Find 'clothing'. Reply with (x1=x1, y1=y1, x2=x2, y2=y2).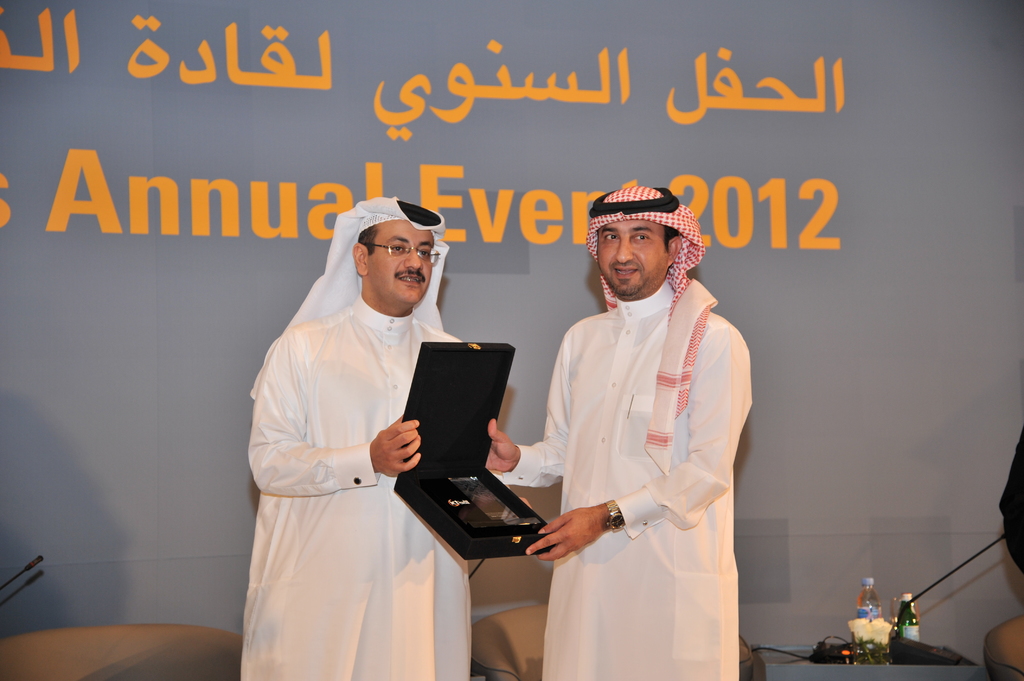
(x1=234, y1=254, x2=490, y2=658).
